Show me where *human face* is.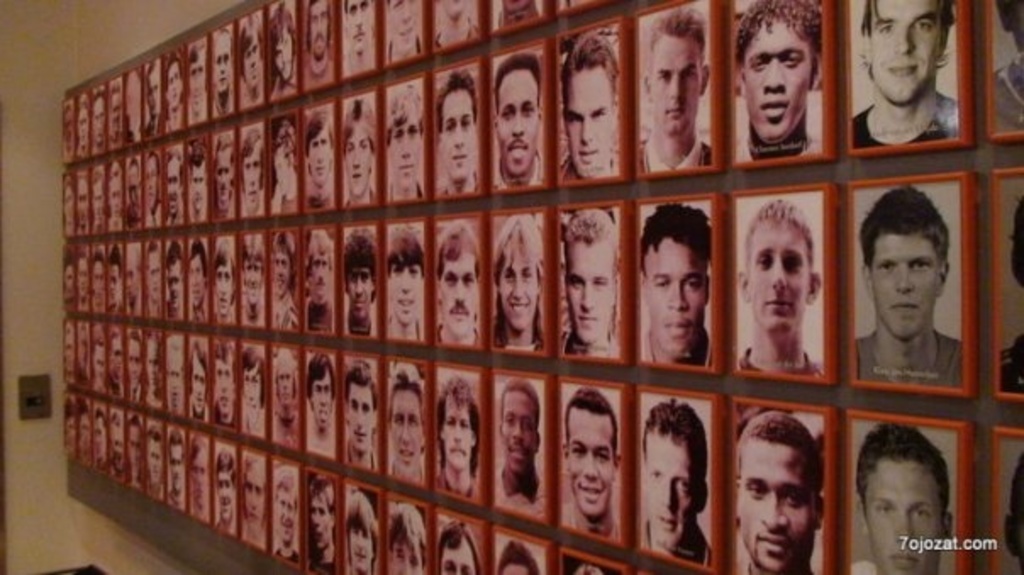
*human face* is at (left=78, top=103, right=86, bottom=131).
